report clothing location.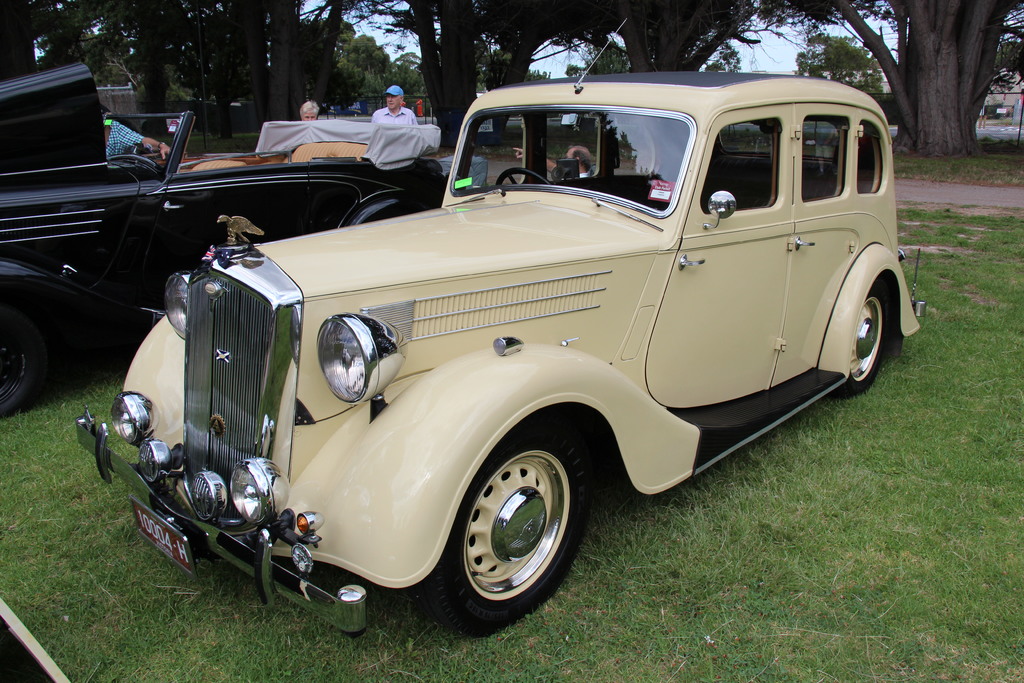
Report: left=374, top=106, right=420, bottom=133.
